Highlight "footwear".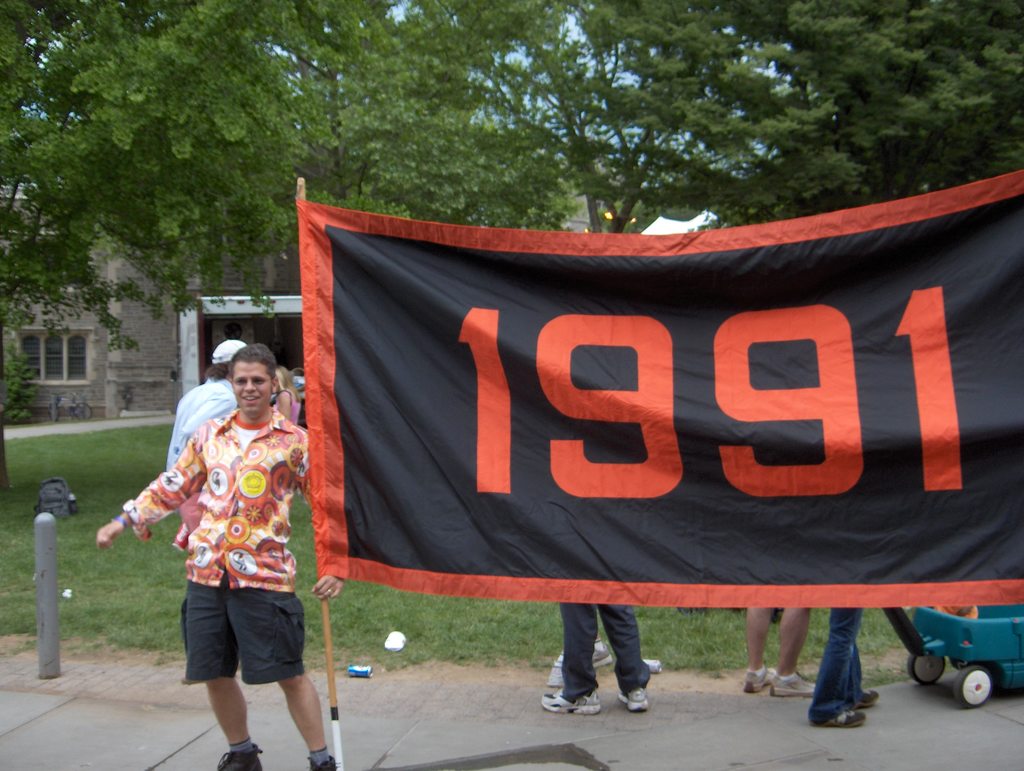
Highlighted region: [x1=215, y1=742, x2=260, y2=770].
